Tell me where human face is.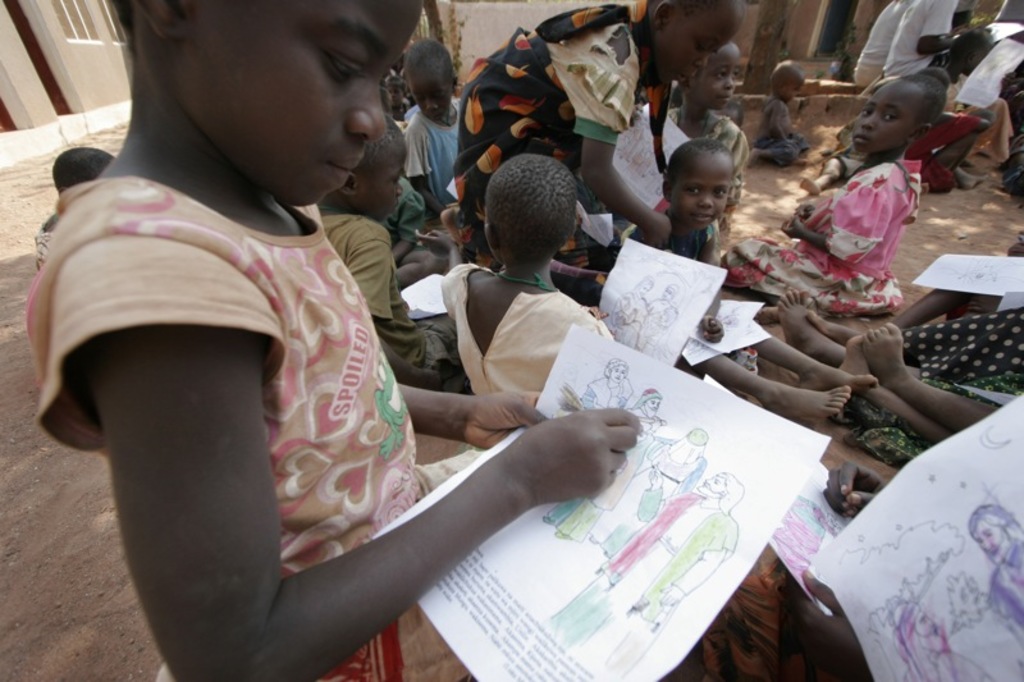
human face is at <region>357, 147, 402, 225</region>.
